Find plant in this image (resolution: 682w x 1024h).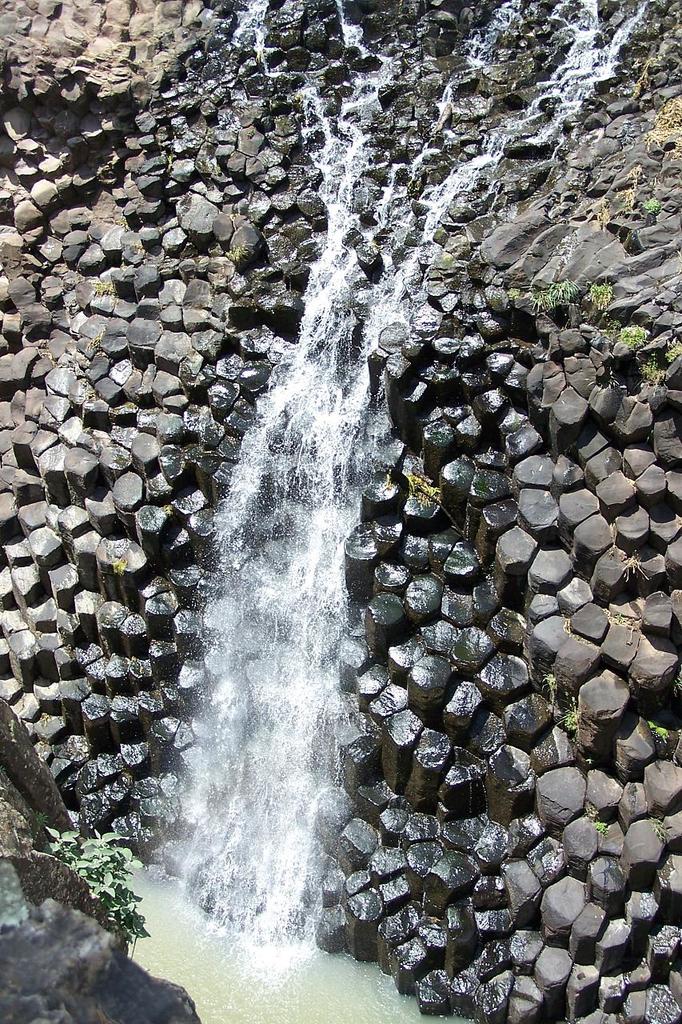
locate(24, 809, 155, 958).
